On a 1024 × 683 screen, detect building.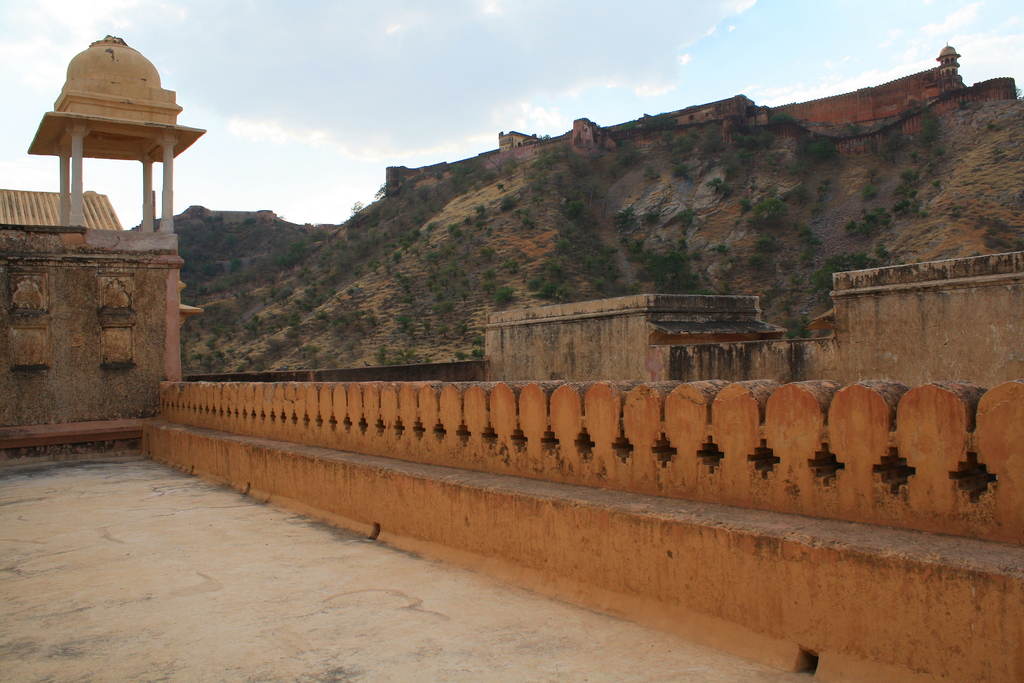
pyautogui.locateOnScreen(177, 205, 285, 222).
